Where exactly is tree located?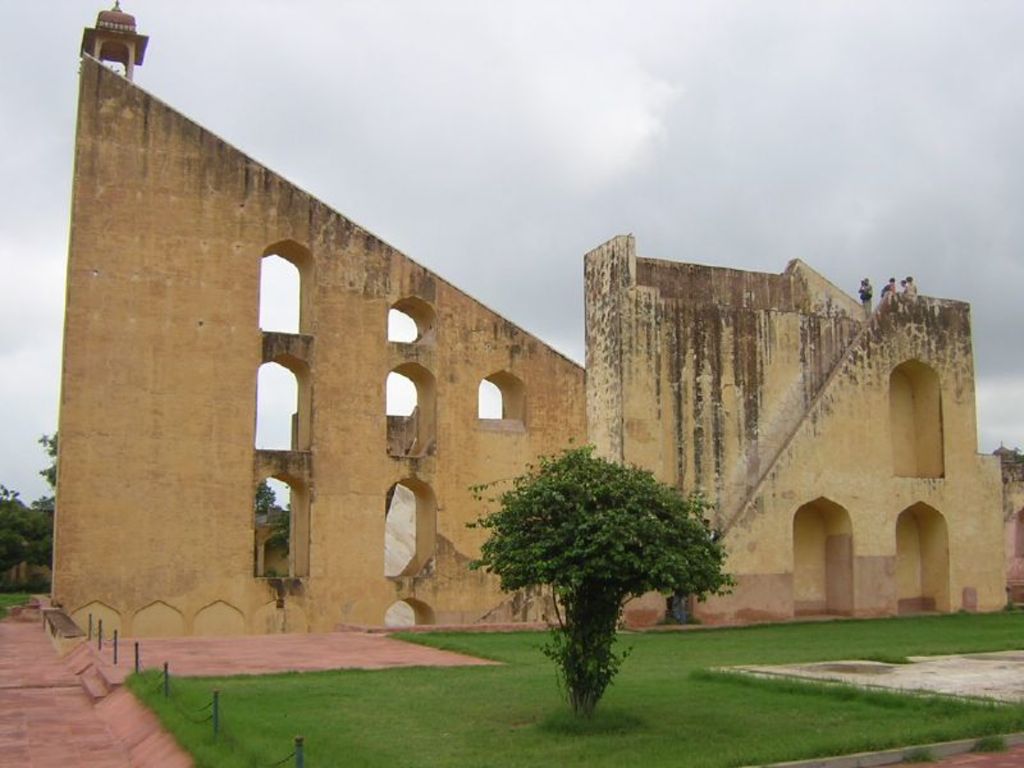
Its bounding box is <bbox>470, 439, 722, 681</bbox>.
